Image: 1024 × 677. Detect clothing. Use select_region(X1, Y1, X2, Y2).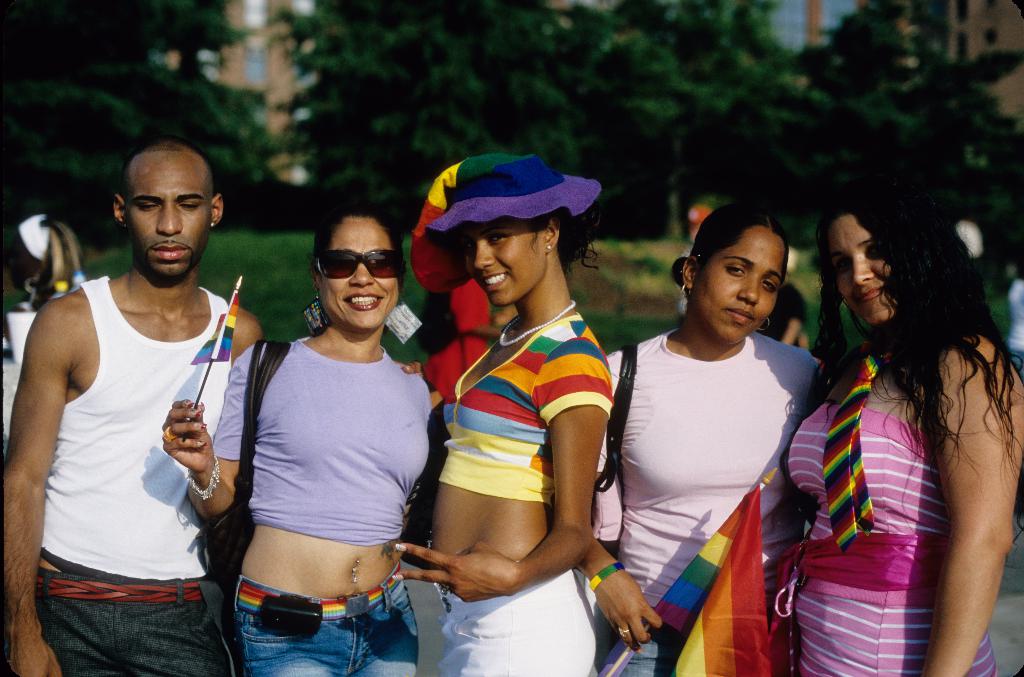
select_region(775, 322, 1004, 676).
